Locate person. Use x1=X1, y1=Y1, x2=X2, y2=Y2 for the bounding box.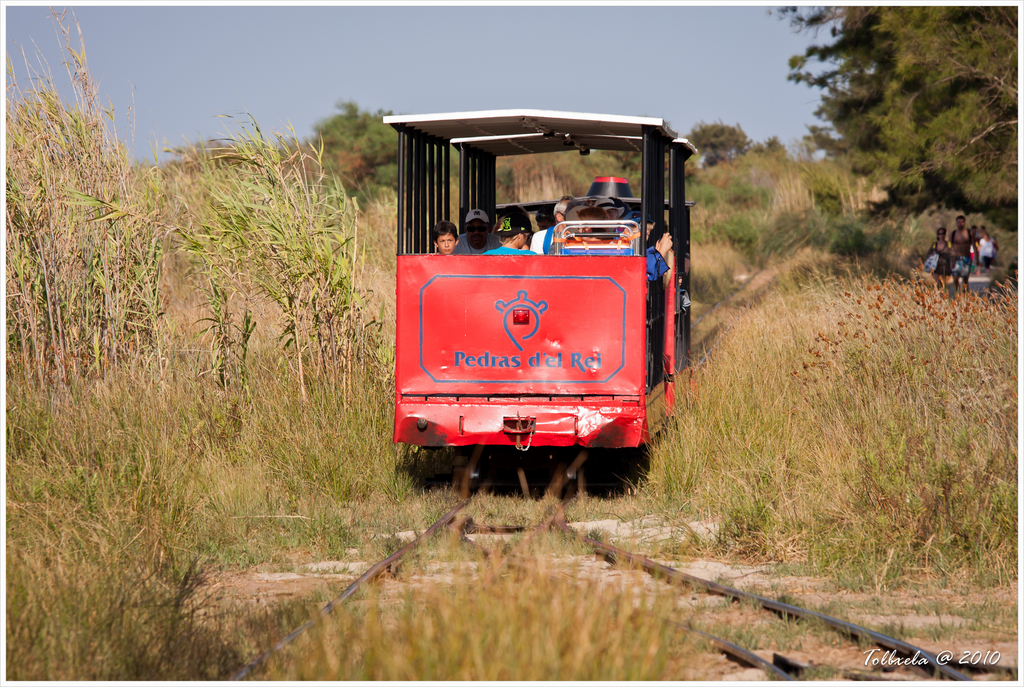
x1=970, y1=224, x2=981, y2=270.
